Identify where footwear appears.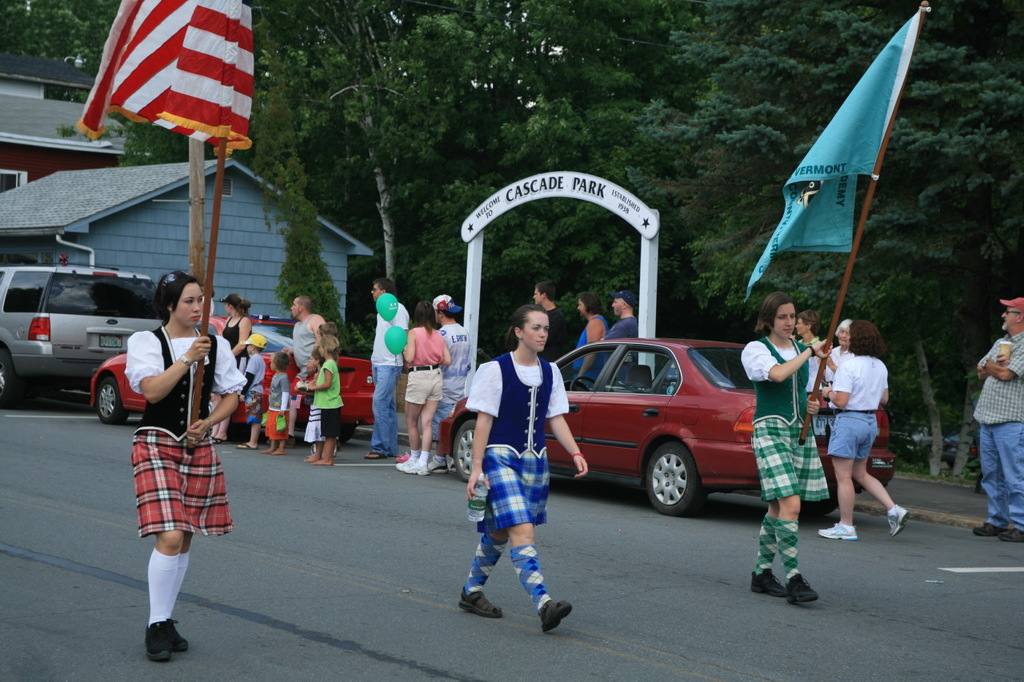
Appears at select_region(144, 621, 166, 662).
